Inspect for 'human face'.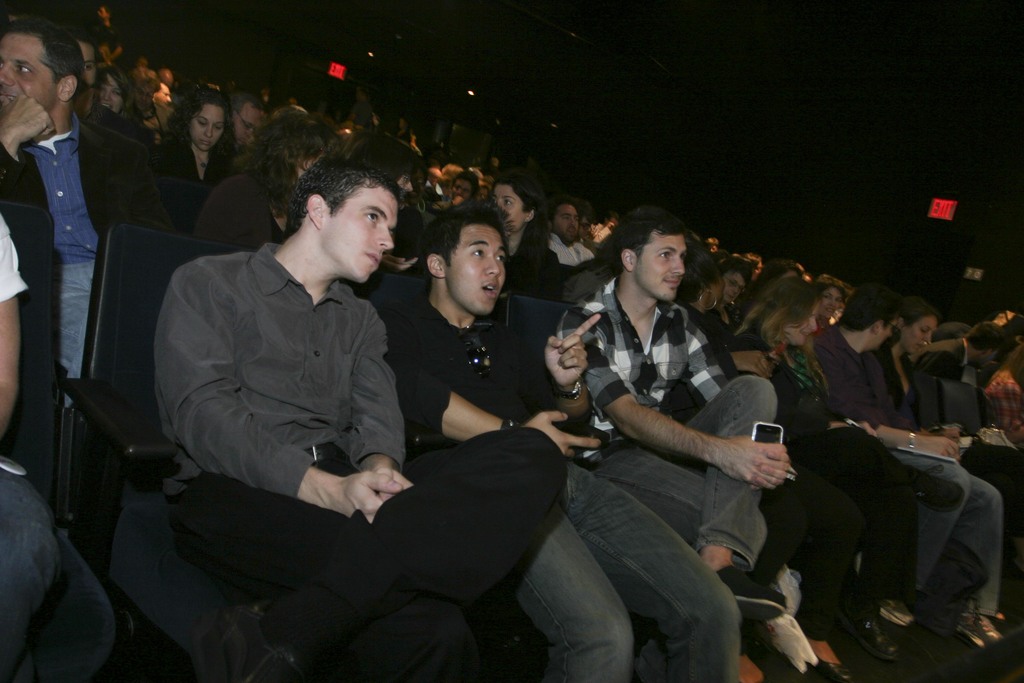
Inspection: {"left": 785, "top": 299, "right": 817, "bottom": 347}.
